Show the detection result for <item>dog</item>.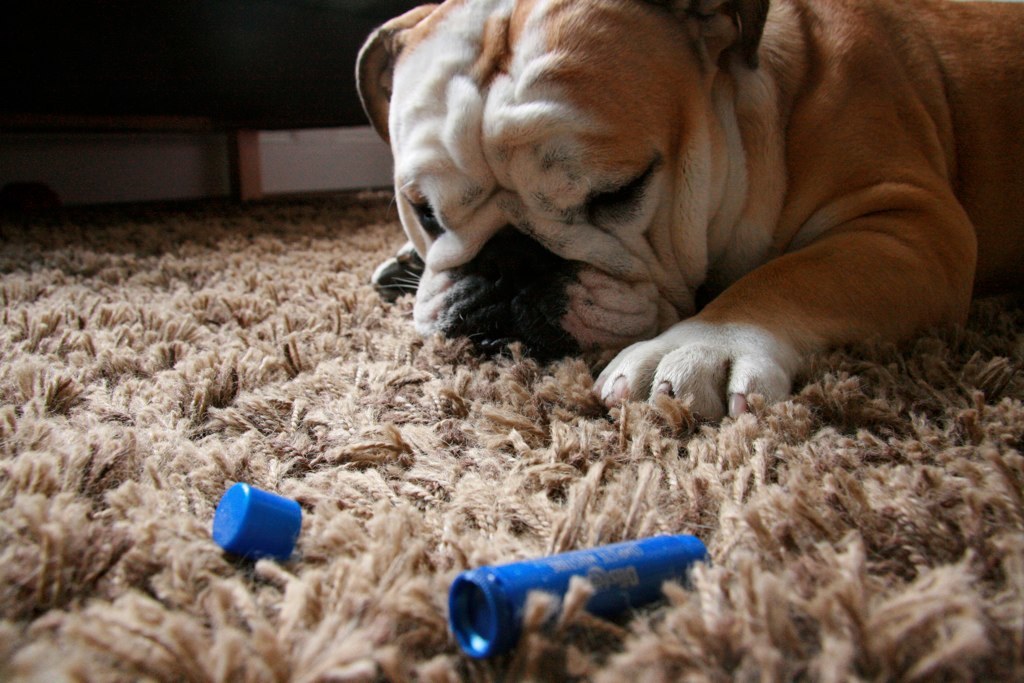
l=352, t=0, r=1023, b=425.
